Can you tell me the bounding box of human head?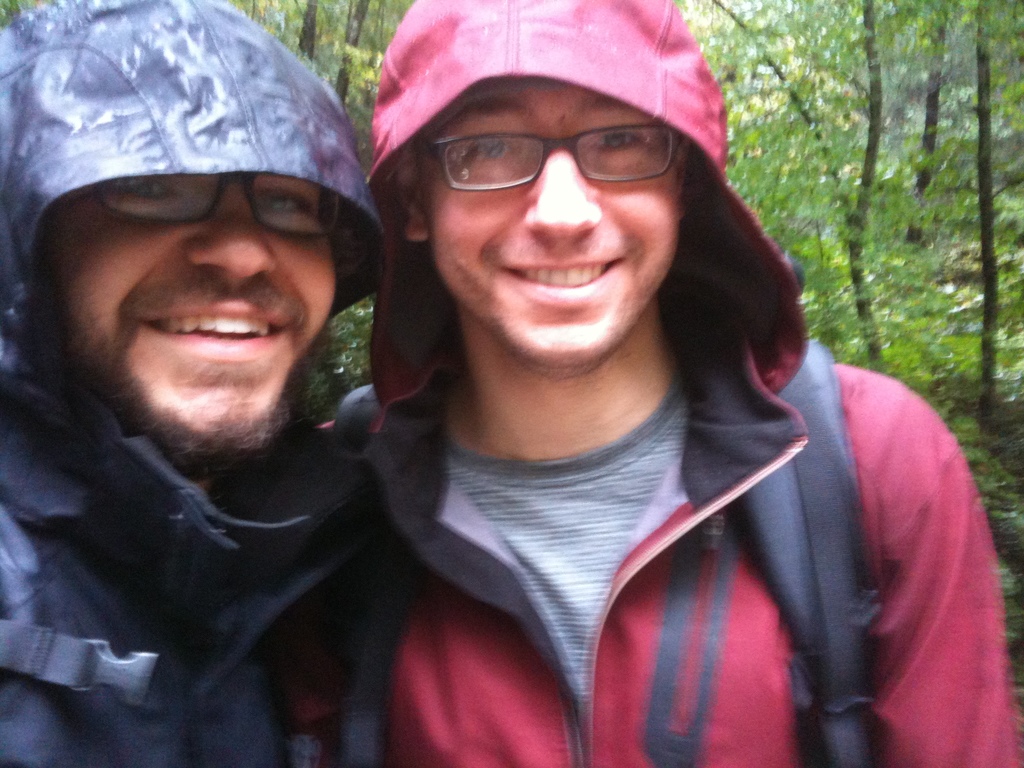
{"x1": 372, "y1": 0, "x2": 715, "y2": 369}.
